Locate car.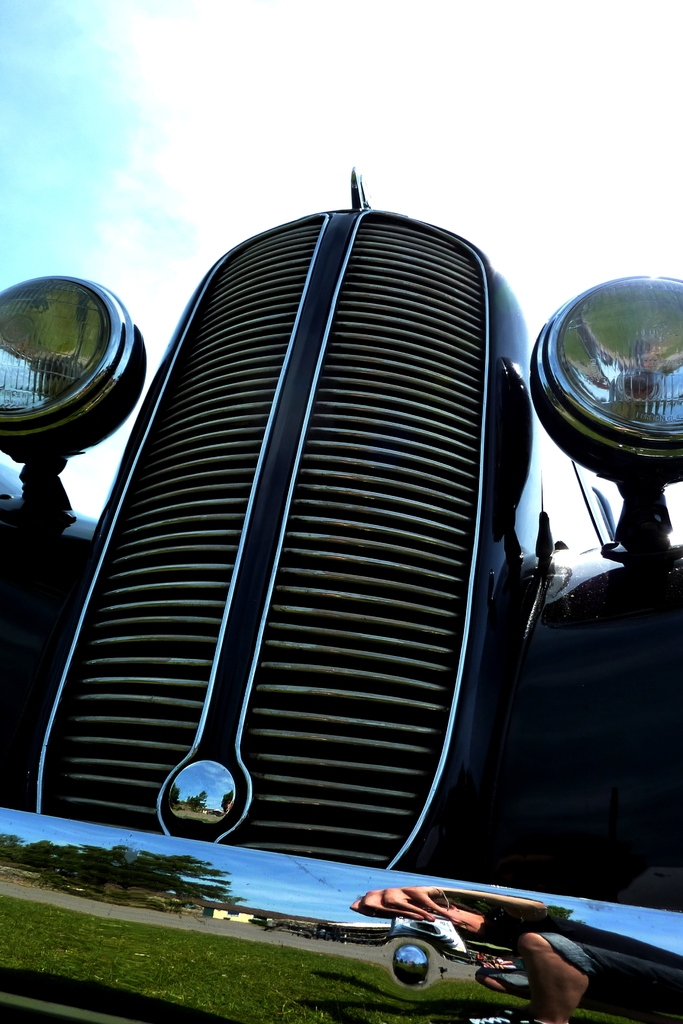
Bounding box: 0 154 602 970.
